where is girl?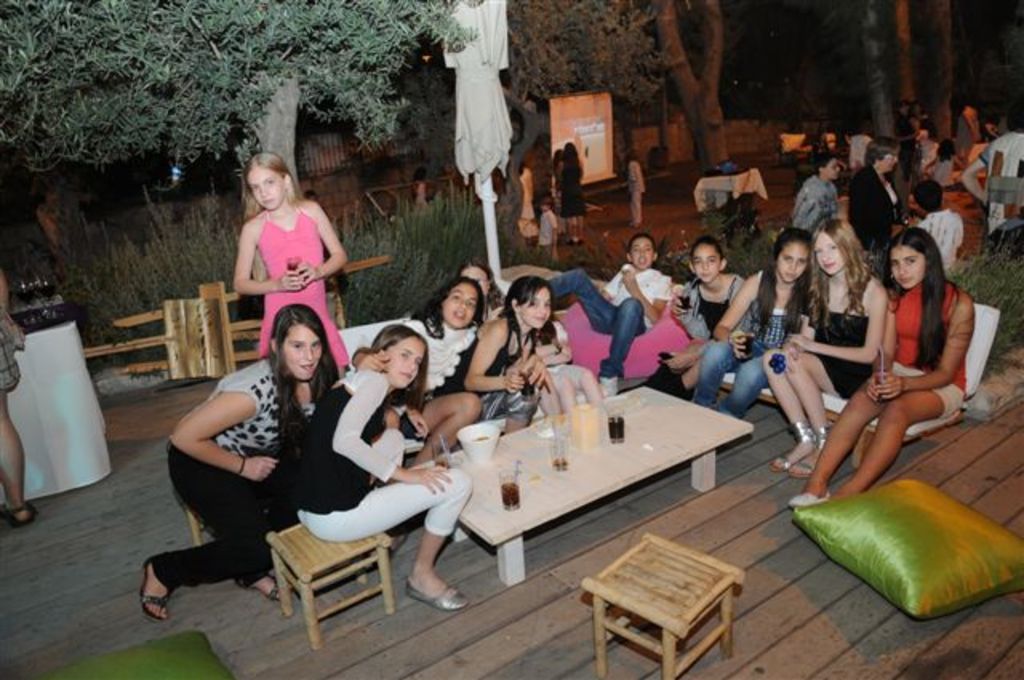
BBox(789, 226, 976, 512).
